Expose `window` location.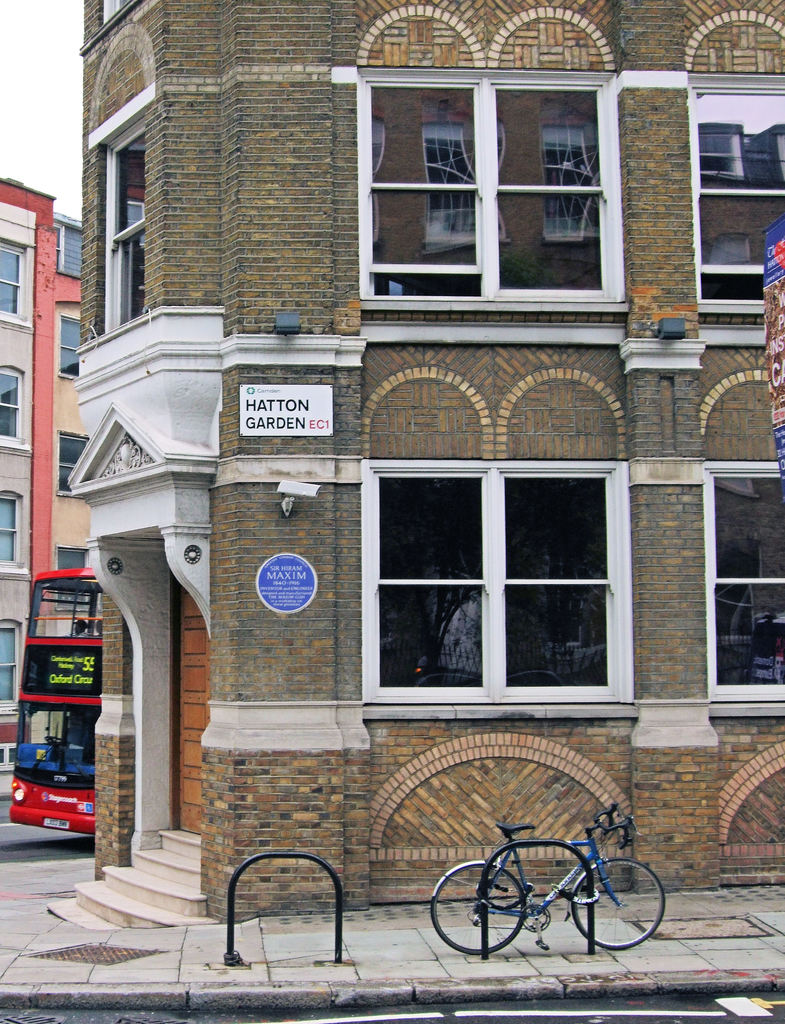
Exposed at (54, 222, 61, 272).
